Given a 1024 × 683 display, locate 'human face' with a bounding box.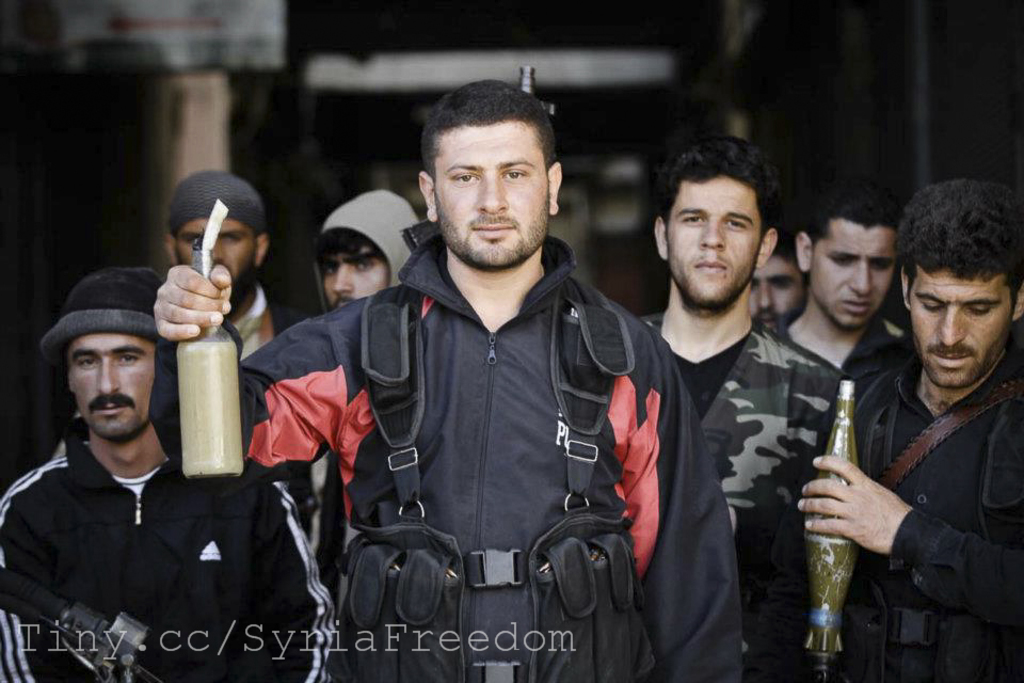
Located: 430 118 549 266.
